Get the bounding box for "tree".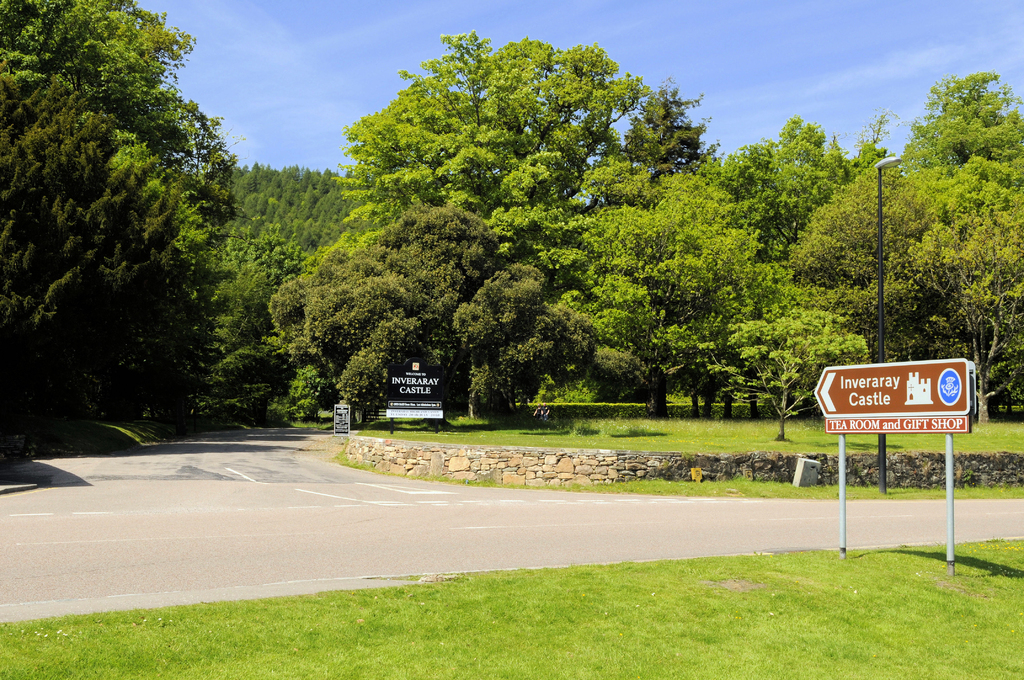
detection(0, 74, 182, 419).
